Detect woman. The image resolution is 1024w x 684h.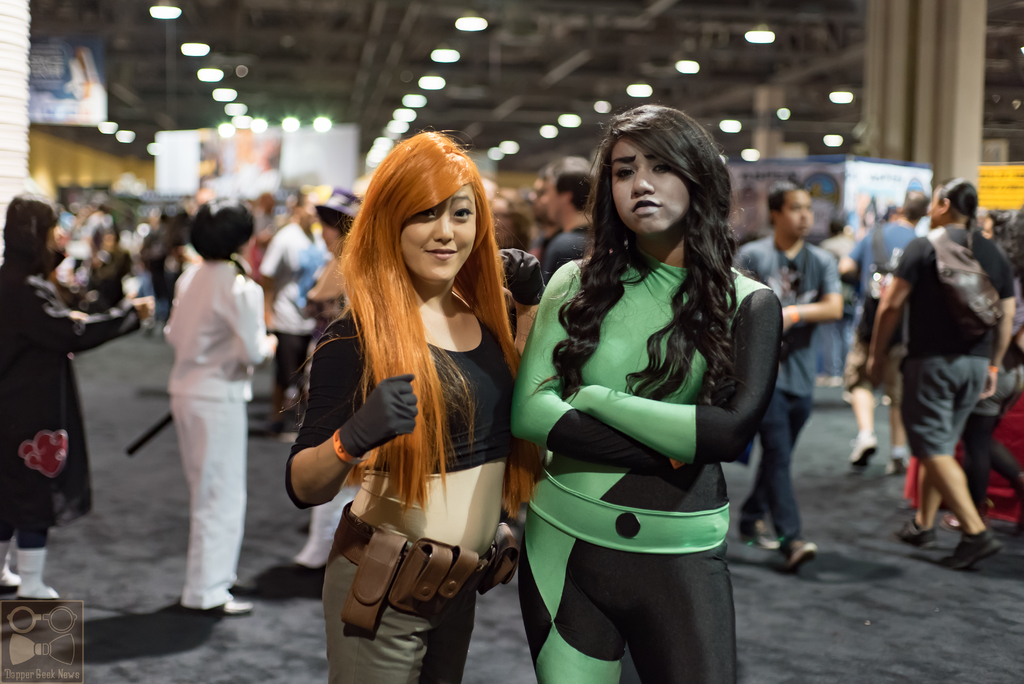
locate(294, 125, 527, 683).
